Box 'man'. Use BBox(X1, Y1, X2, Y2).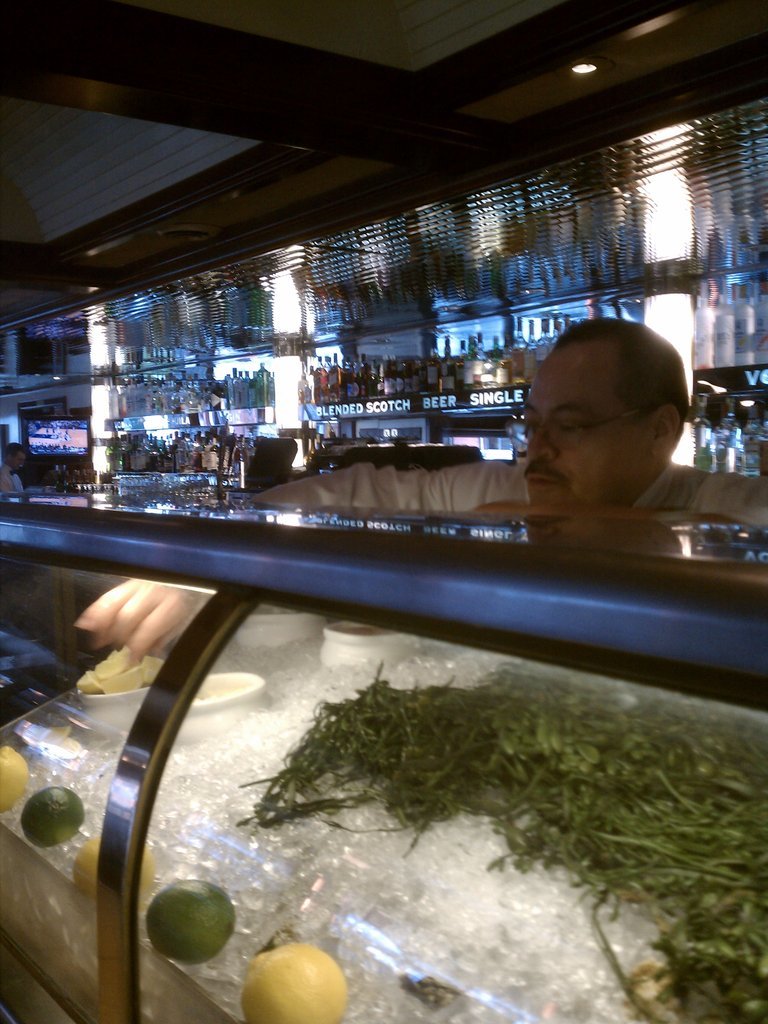
BBox(64, 311, 767, 669).
